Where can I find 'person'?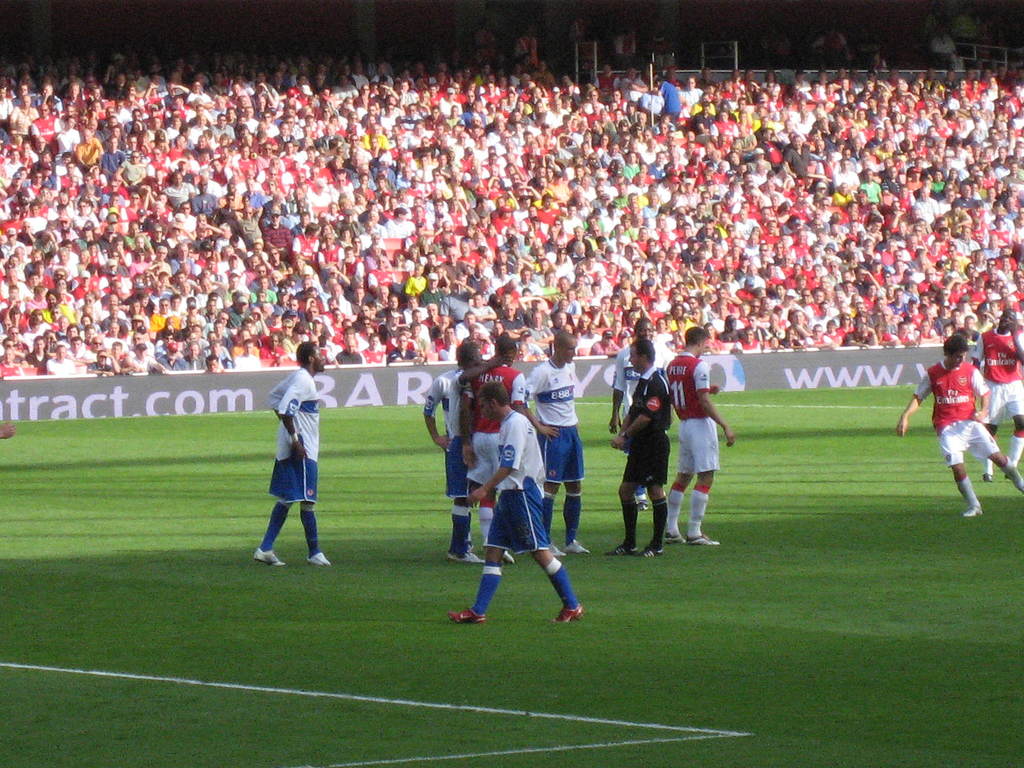
You can find it at (left=449, top=378, right=588, bottom=623).
